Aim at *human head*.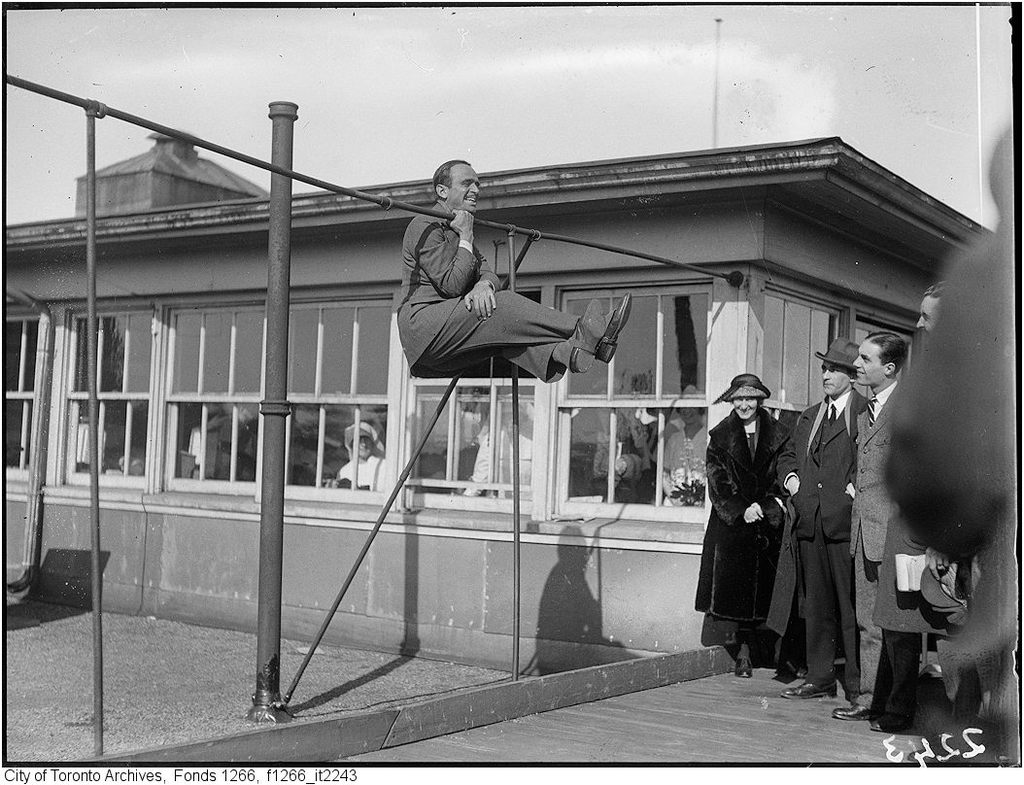
Aimed at (732, 373, 762, 422).
